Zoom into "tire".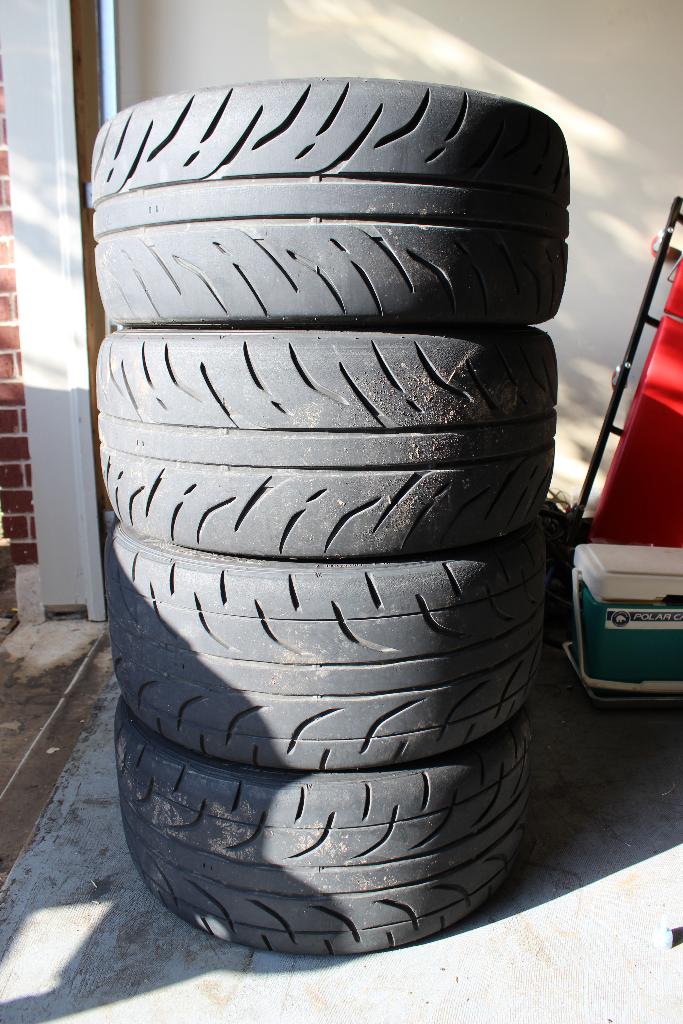
Zoom target: (107, 524, 547, 767).
